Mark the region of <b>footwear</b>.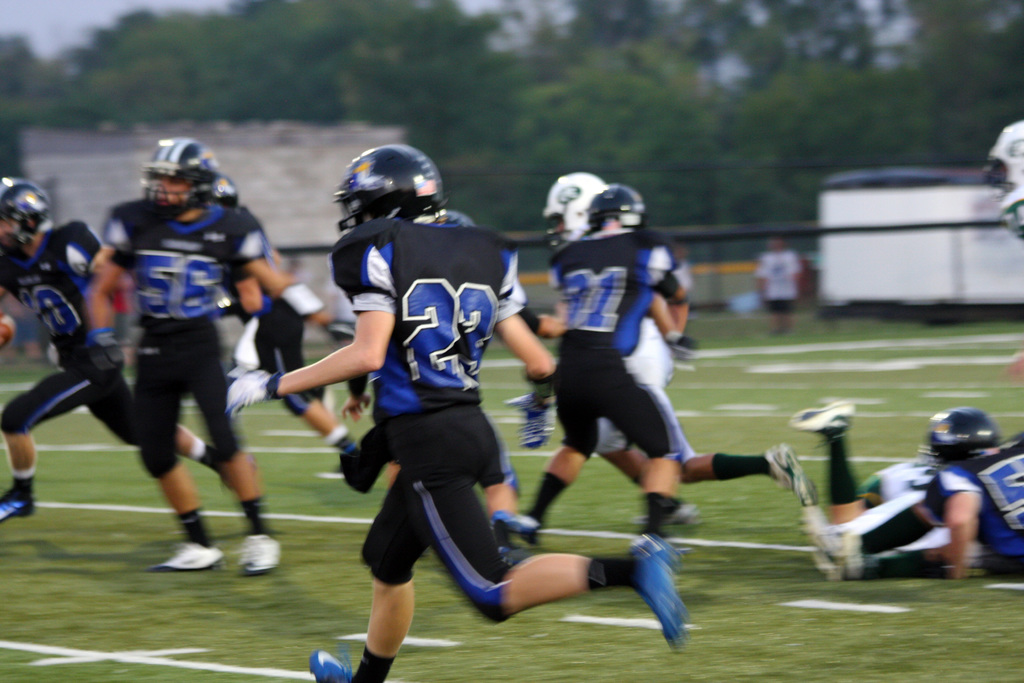
Region: bbox(147, 511, 210, 584).
